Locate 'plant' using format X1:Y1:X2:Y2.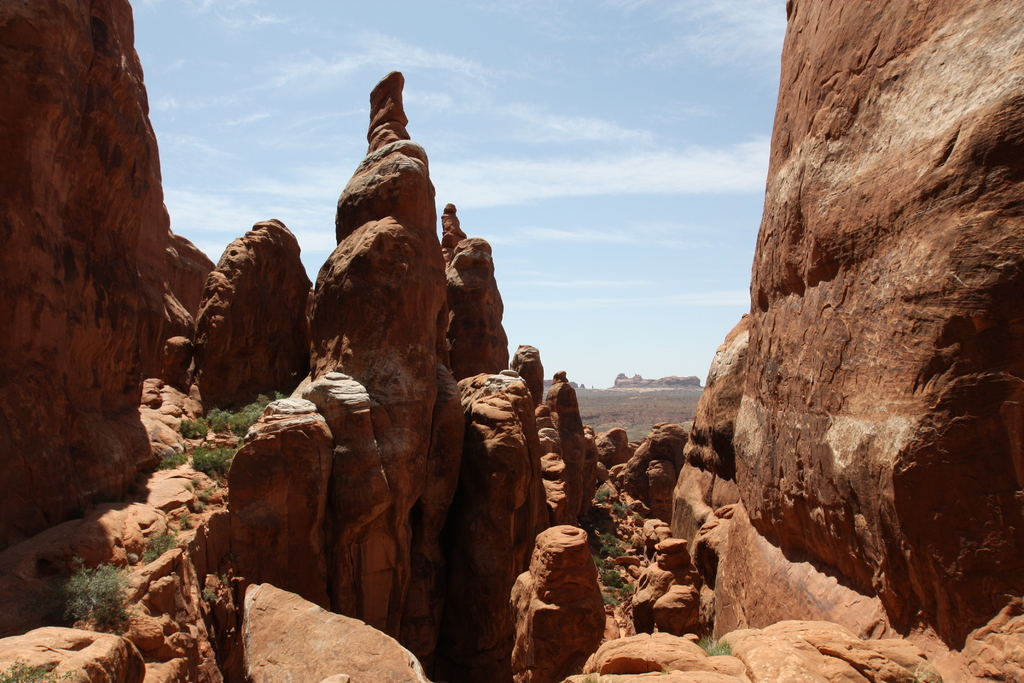
611:499:626:514.
